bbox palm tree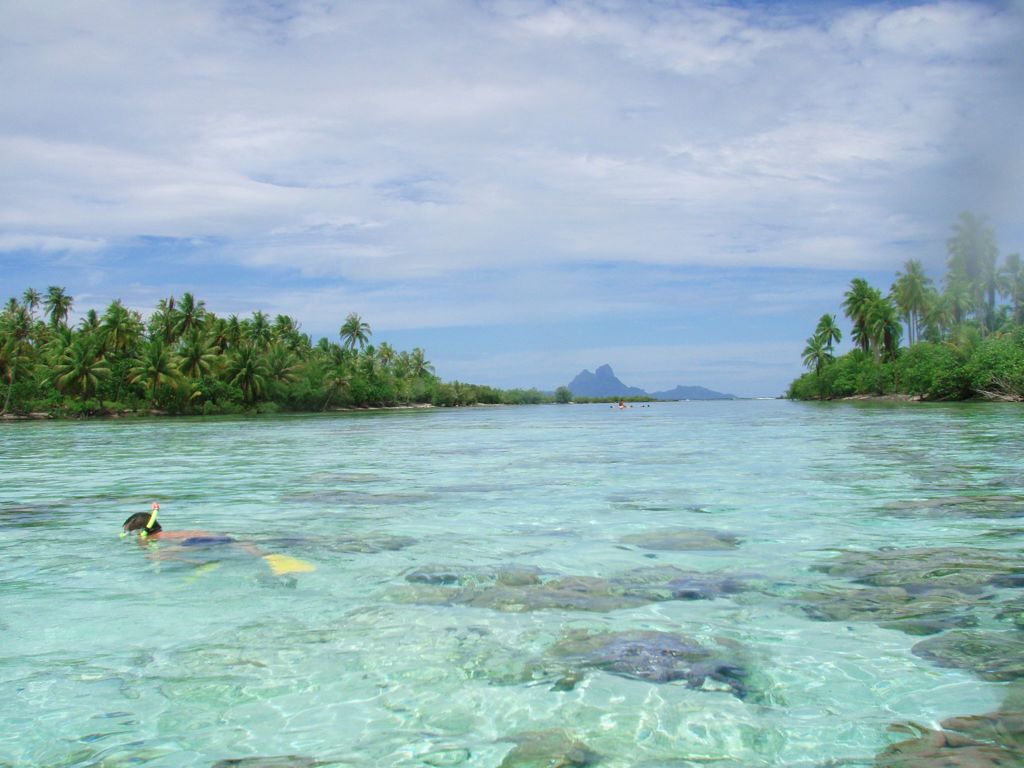
[left=253, top=336, right=300, bottom=396]
